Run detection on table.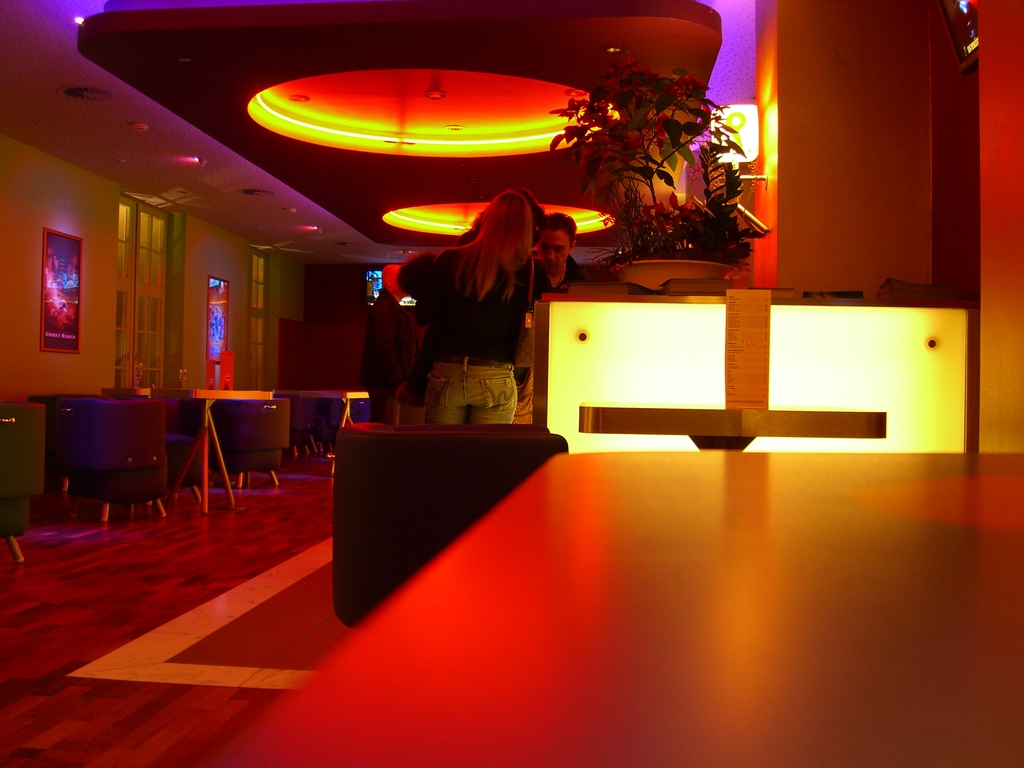
Result: left=578, top=403, right=887, bottom=460.
